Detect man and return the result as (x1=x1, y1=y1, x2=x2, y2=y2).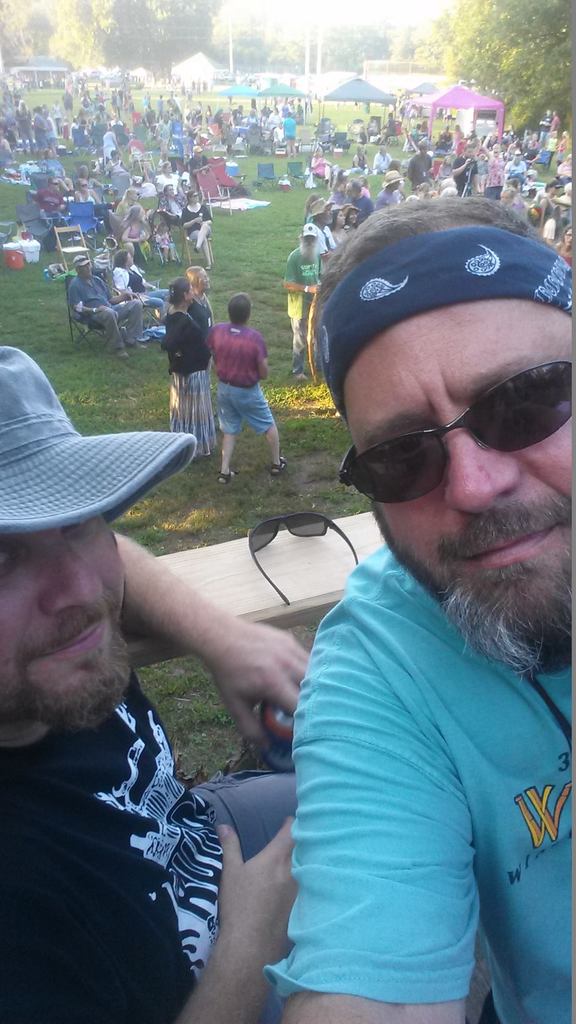
(x1=0, y1=342, x2=316, y2=1023).
